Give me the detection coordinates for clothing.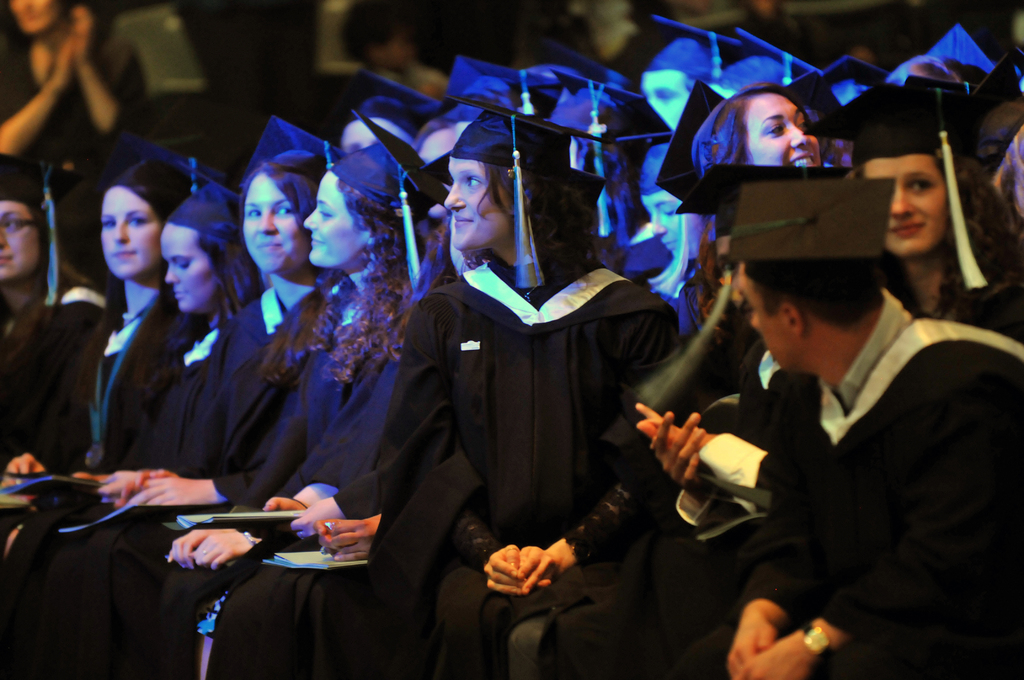
crop(369, 194, 688, 650).
